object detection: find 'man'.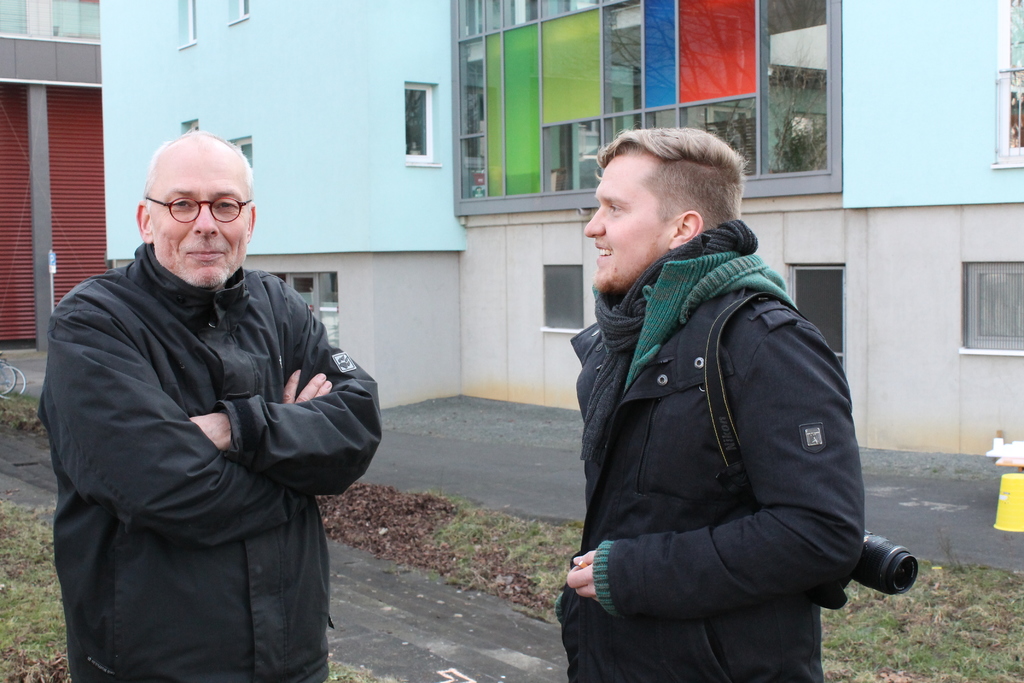
l=551, t=127, r=865, b=682.
